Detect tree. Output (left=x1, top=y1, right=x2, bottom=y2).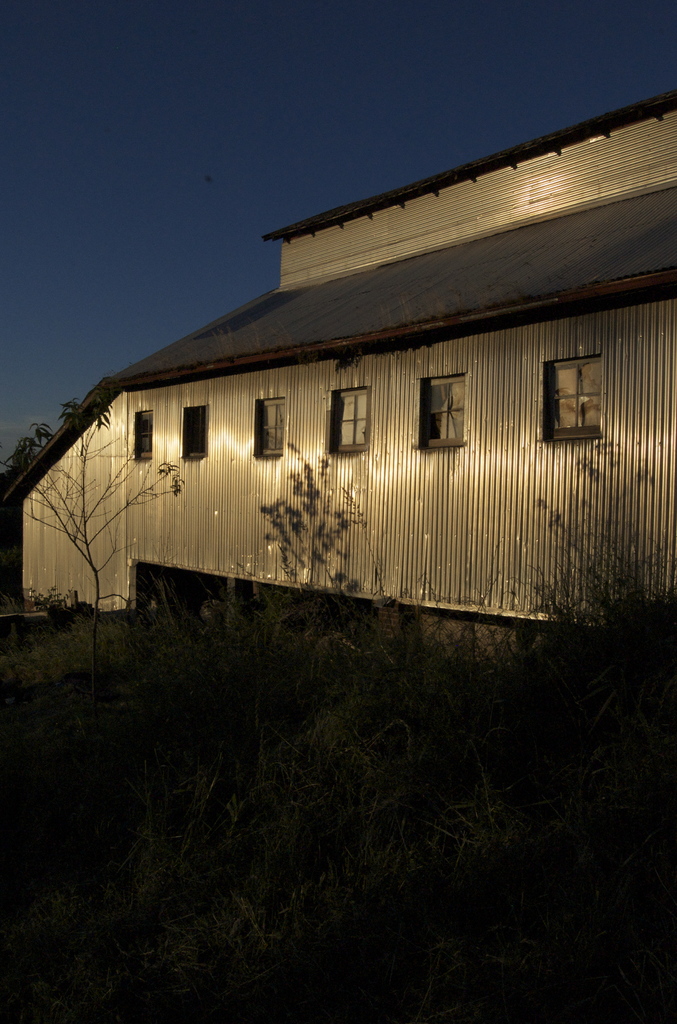
(left=240, top=451, right=418, bottom=626).
